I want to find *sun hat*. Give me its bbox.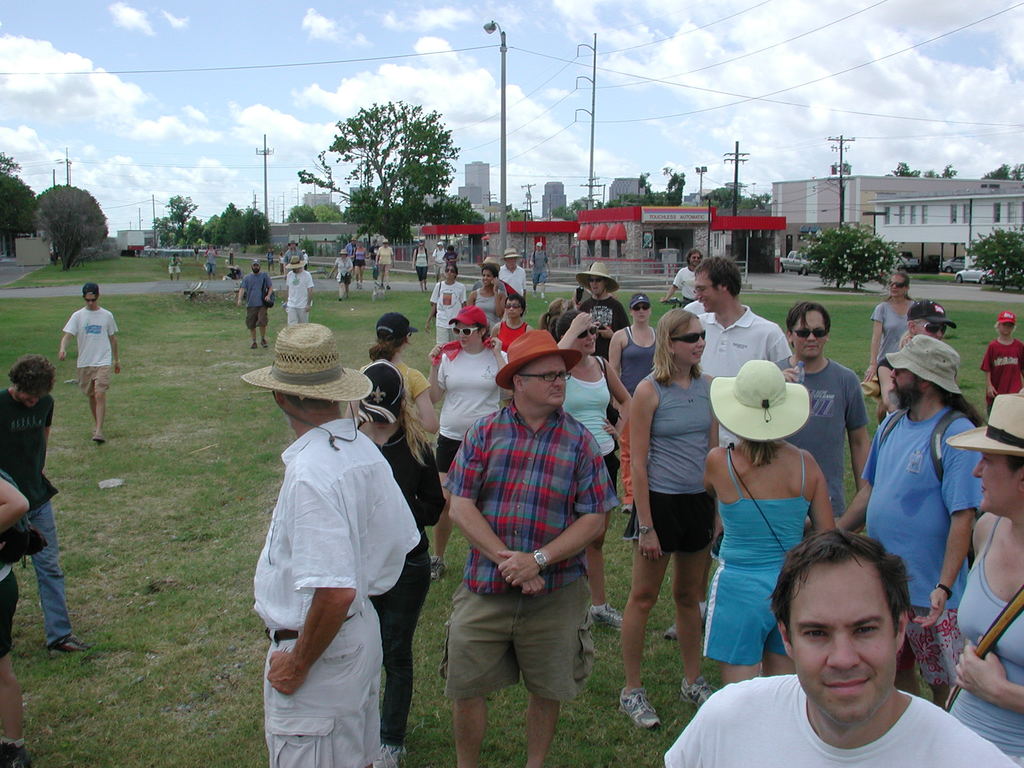
box=[887, 331, 963, 397].
